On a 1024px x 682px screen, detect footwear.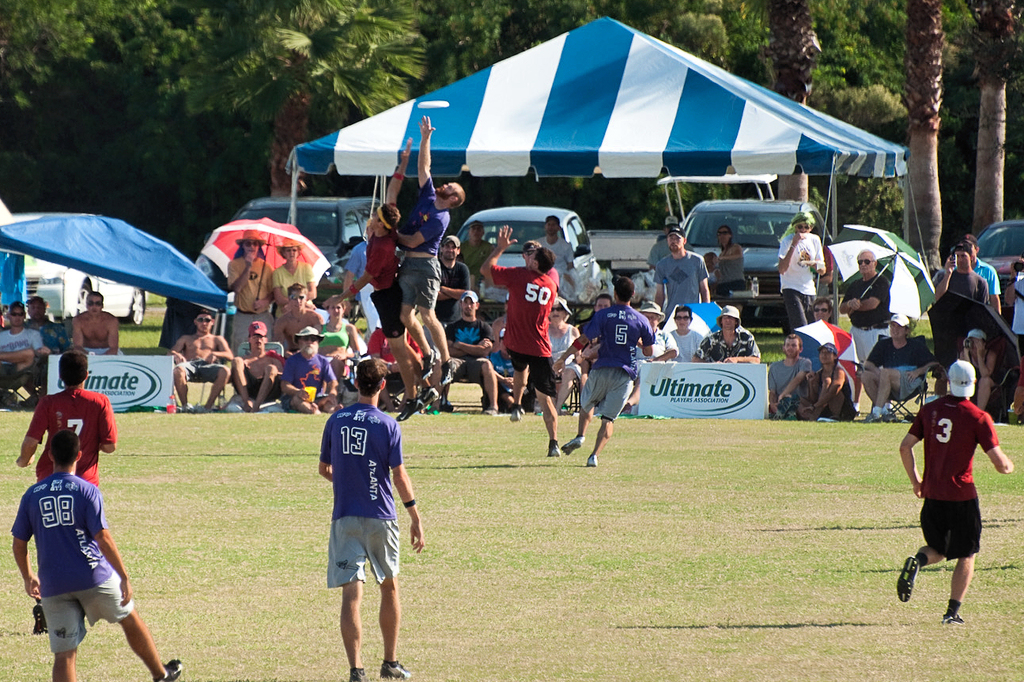
<bbox>561, 435, 581, 457</bbox>.
